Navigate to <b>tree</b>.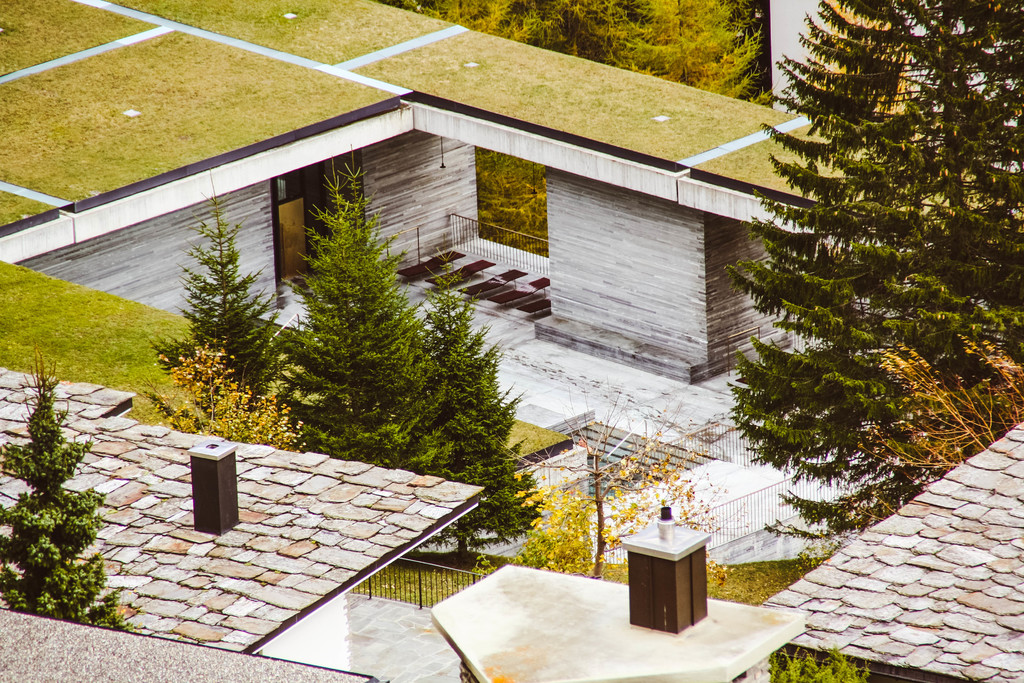
Navigation target: rect(0, 347, 145, 635).
